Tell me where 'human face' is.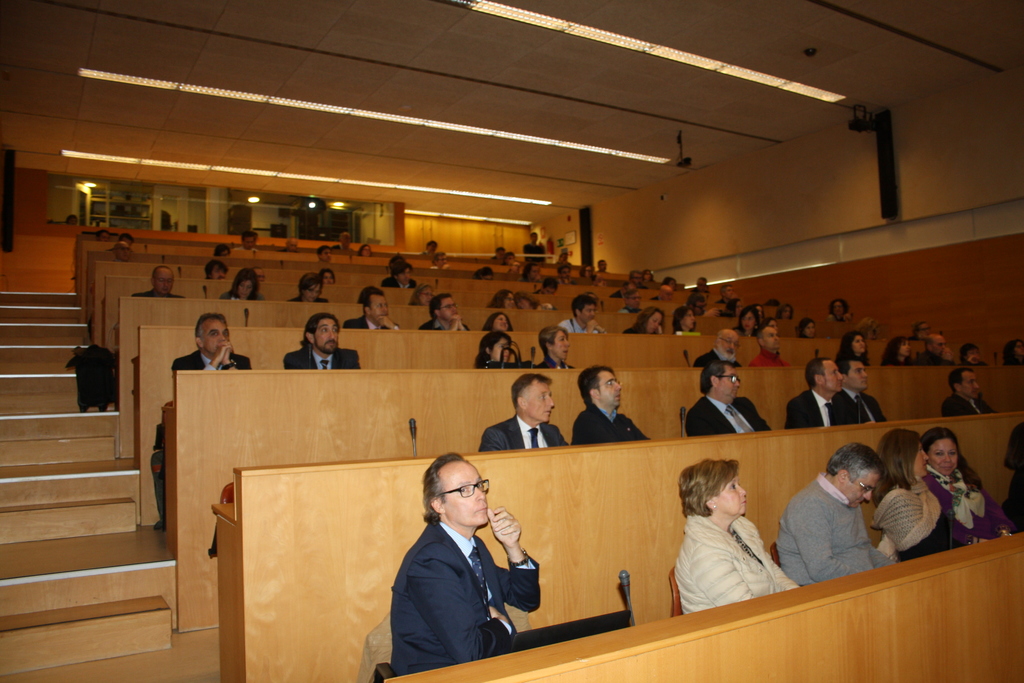
'human face' is at pyautogui.locateOnScreen(552, 330, 572, 360).
